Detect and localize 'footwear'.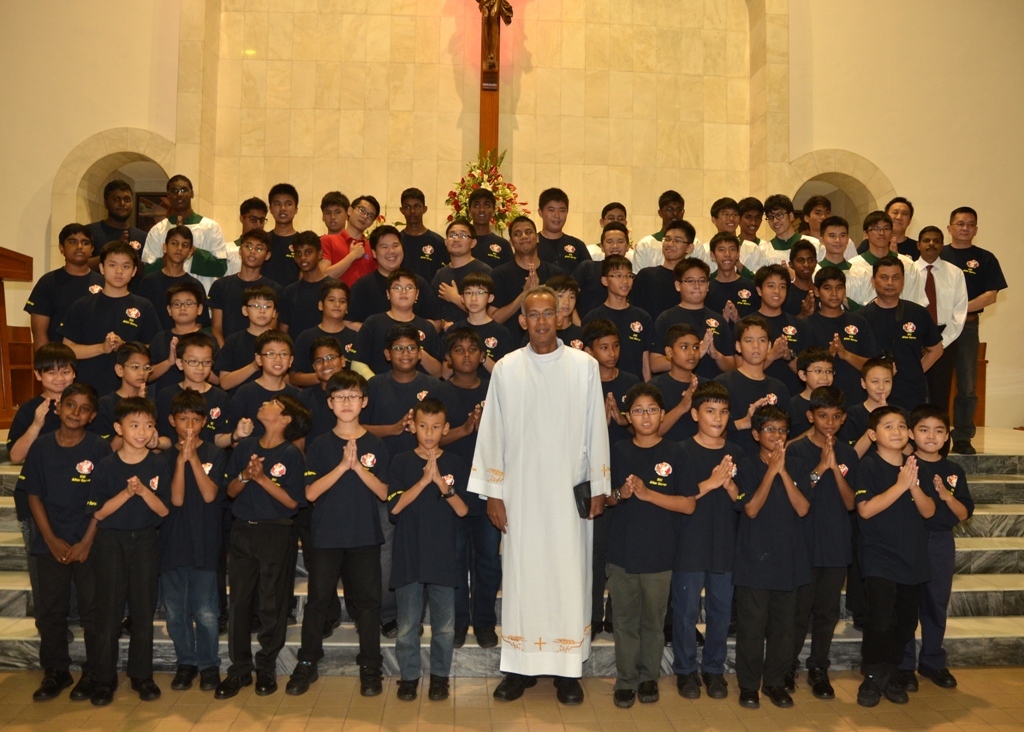
Localized at [882, 672, 908, 705].
